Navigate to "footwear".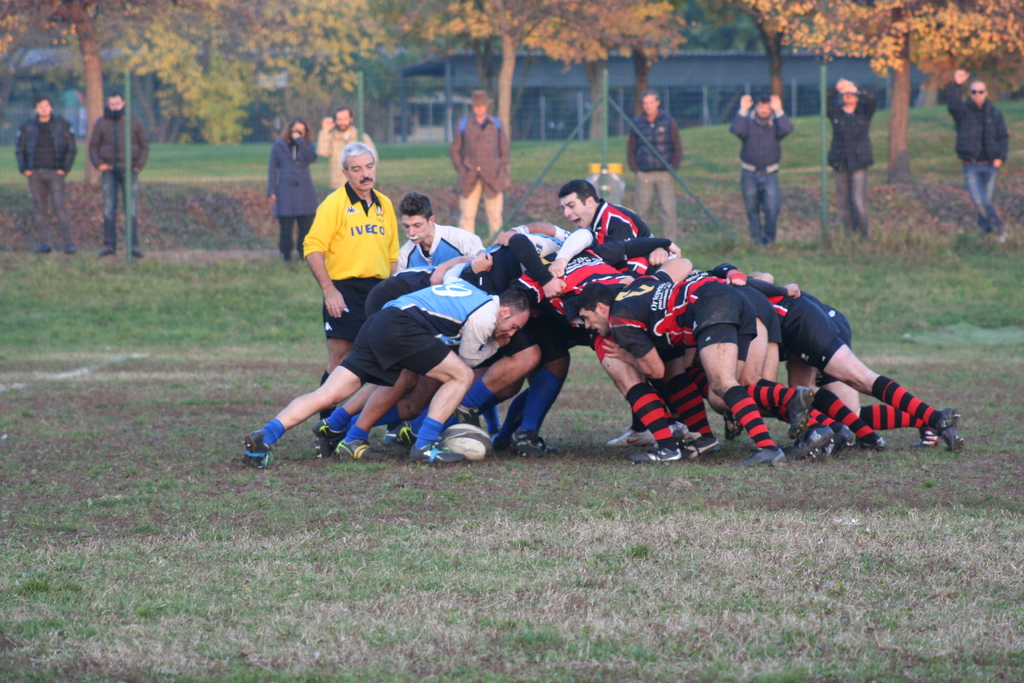
Navigation target: bbox=[95, 247, 115, 255].
